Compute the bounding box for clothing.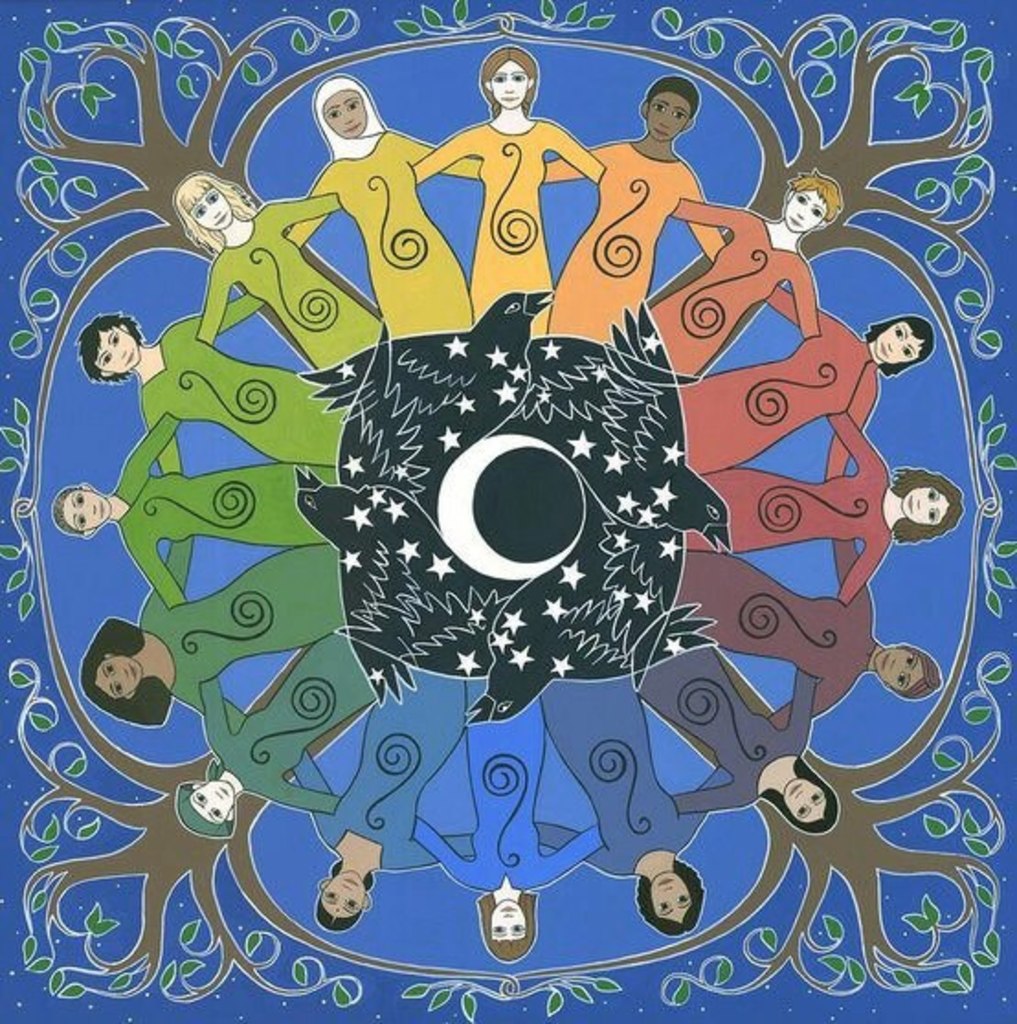
l=699, t=411, r=894, b=602.
